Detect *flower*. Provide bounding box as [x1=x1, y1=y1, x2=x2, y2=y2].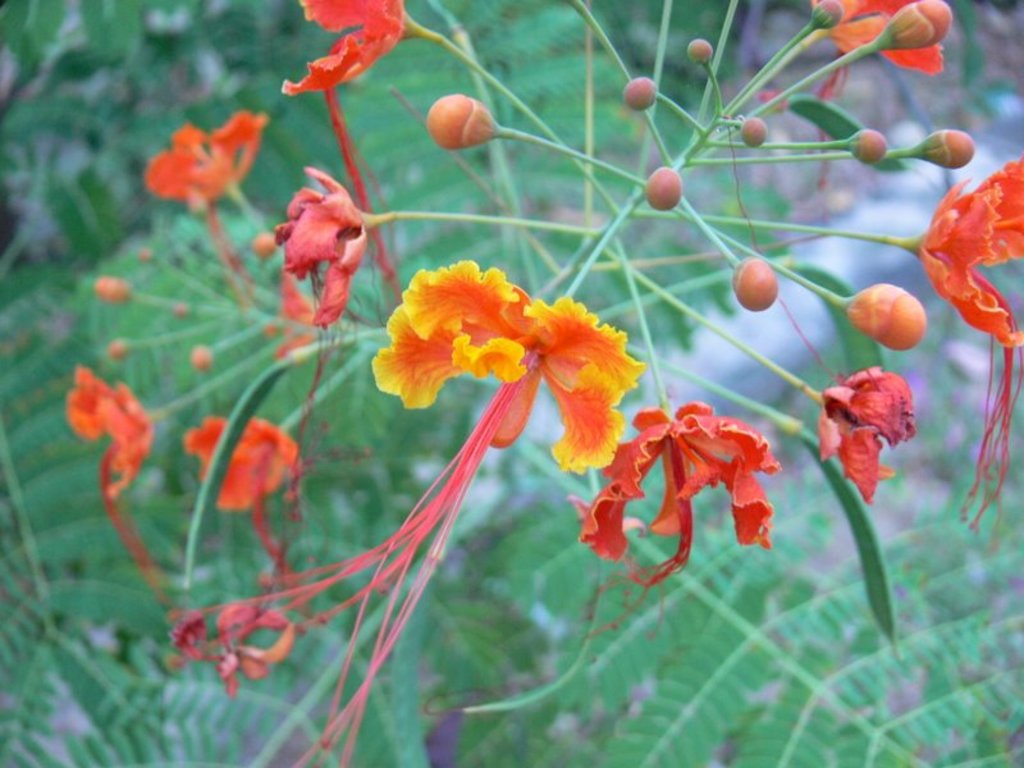
[x1=808, y1=365, x2=922, y2=507].
